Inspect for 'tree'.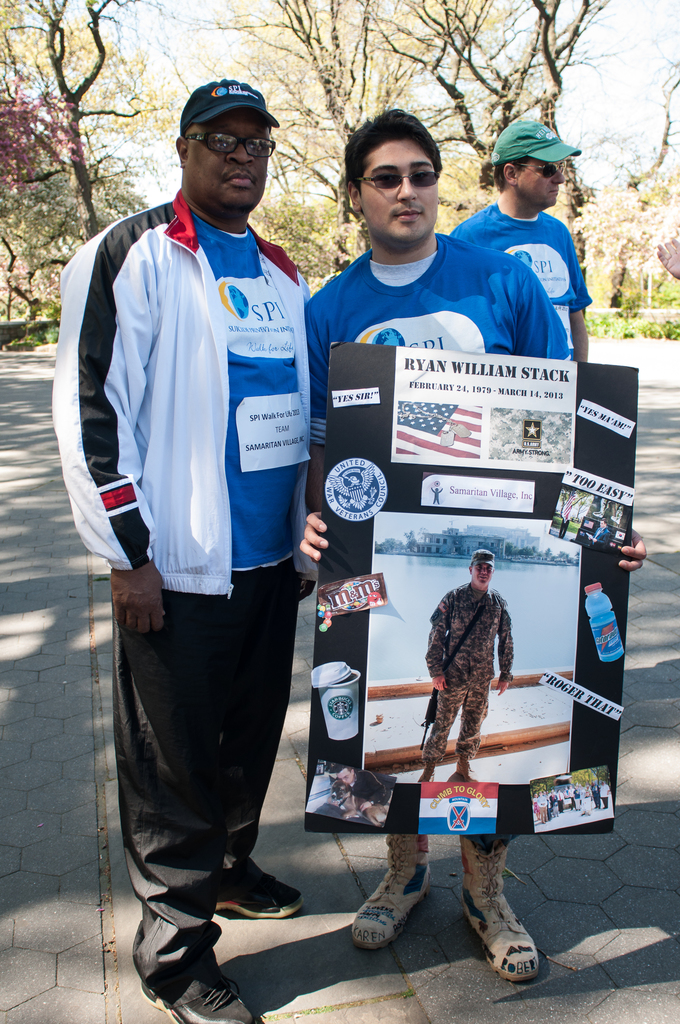
Inspection: <region>199, 0, 411, 279</region>.
